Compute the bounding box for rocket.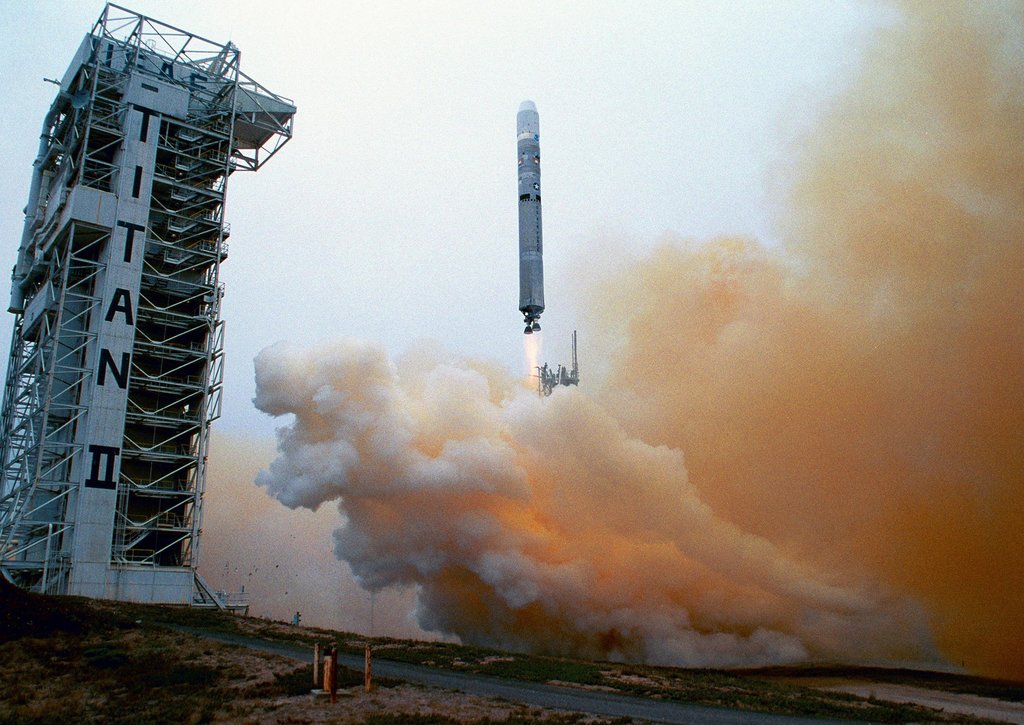
(492,76,564,362).
